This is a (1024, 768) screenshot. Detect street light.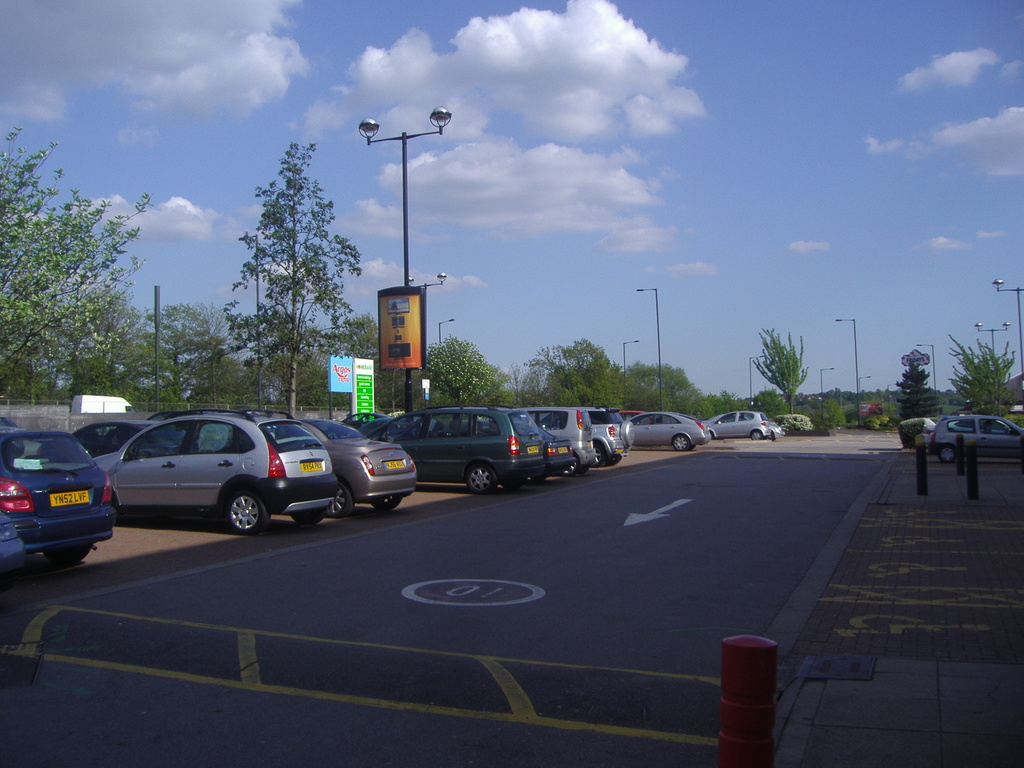
x1=412, y1=271, x2=450, y2=390.
